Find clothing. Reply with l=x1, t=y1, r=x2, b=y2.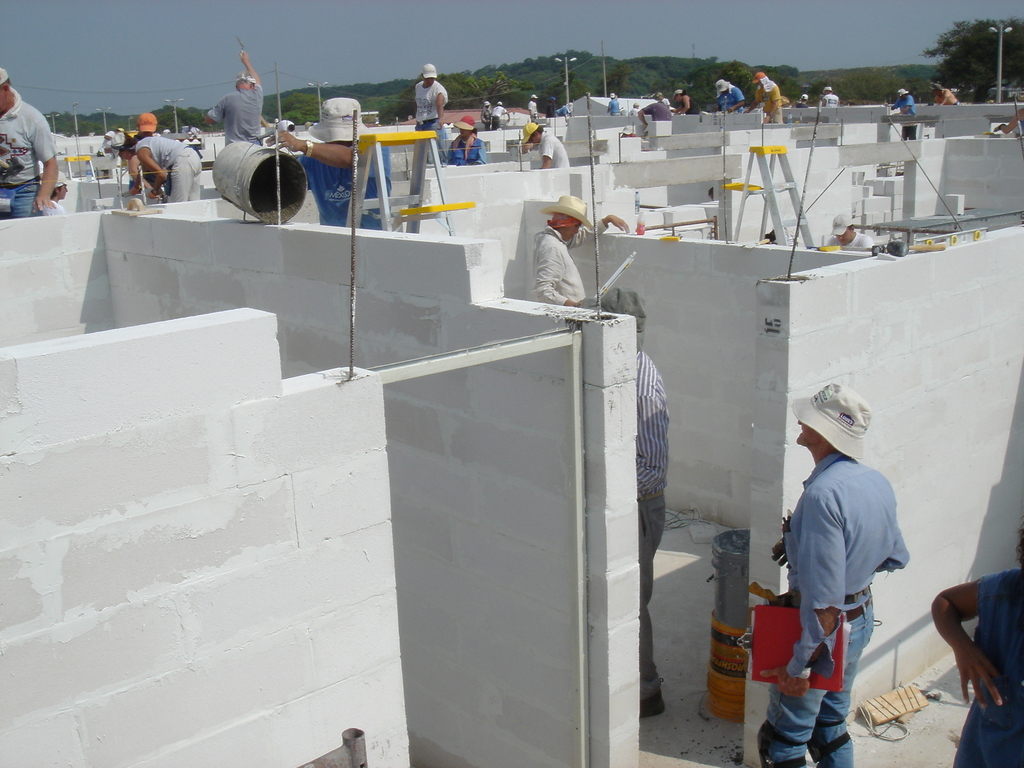
l=447, t=137, r=492, b=166.
